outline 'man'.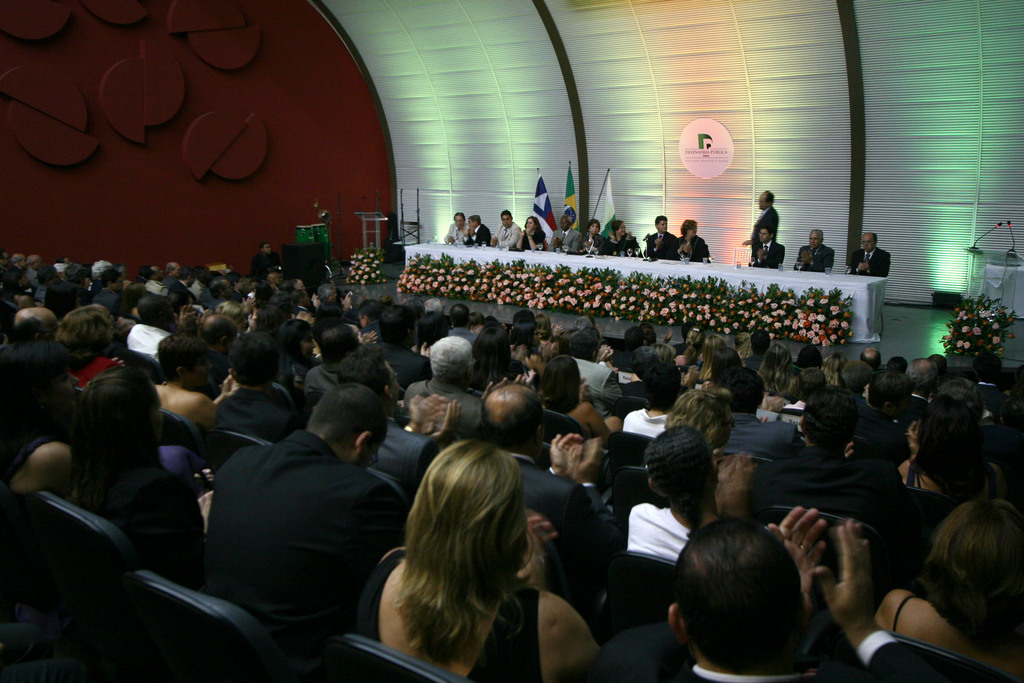
Outline: bbox(1000, 369, 1016, 390).
